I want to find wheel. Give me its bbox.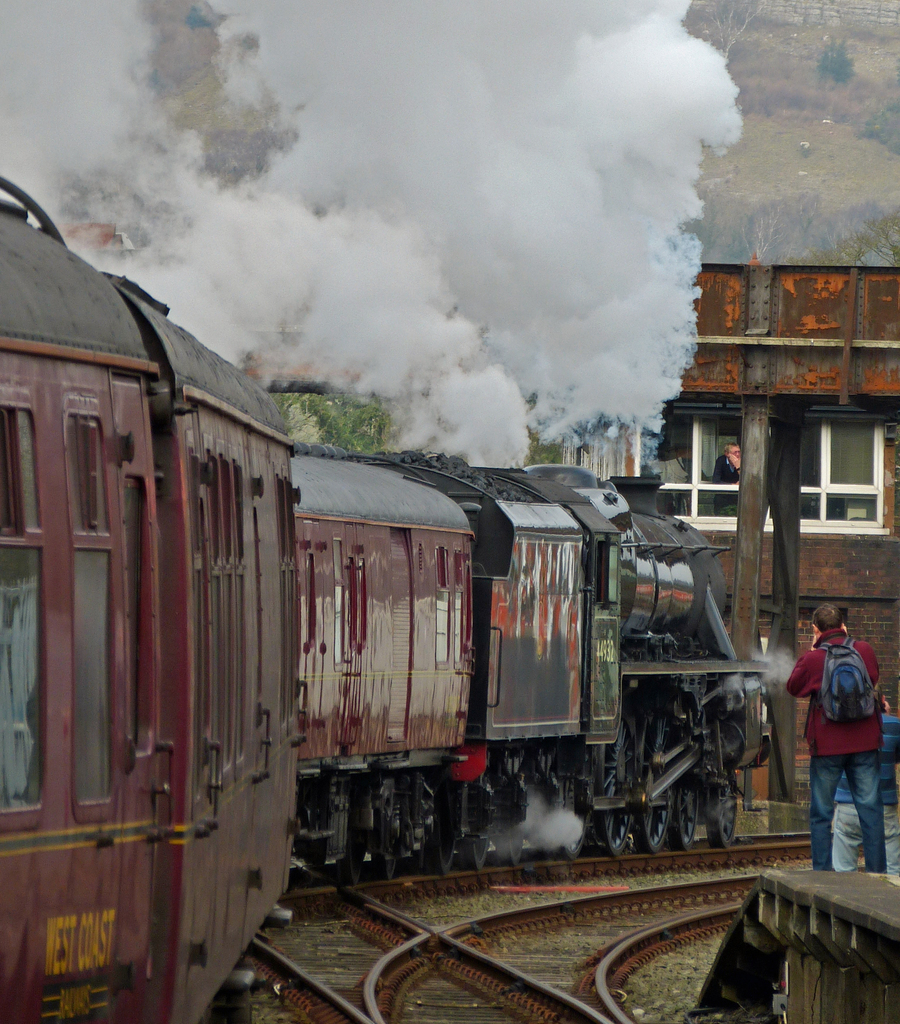
639, 703, 675, 851.
